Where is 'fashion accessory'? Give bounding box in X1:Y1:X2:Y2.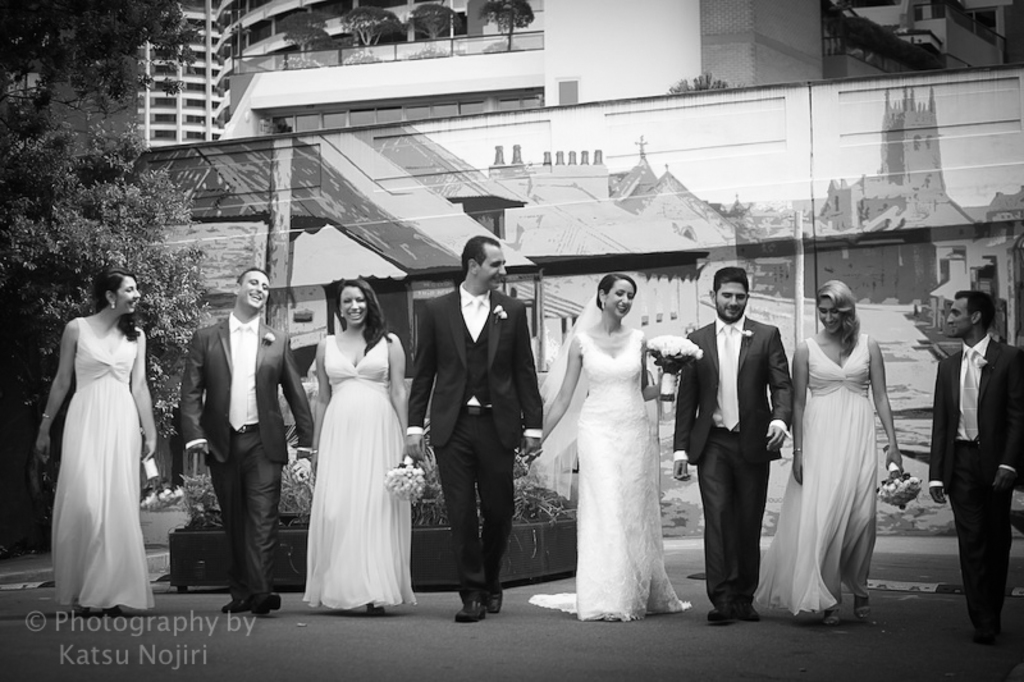
791:447:799:453.
